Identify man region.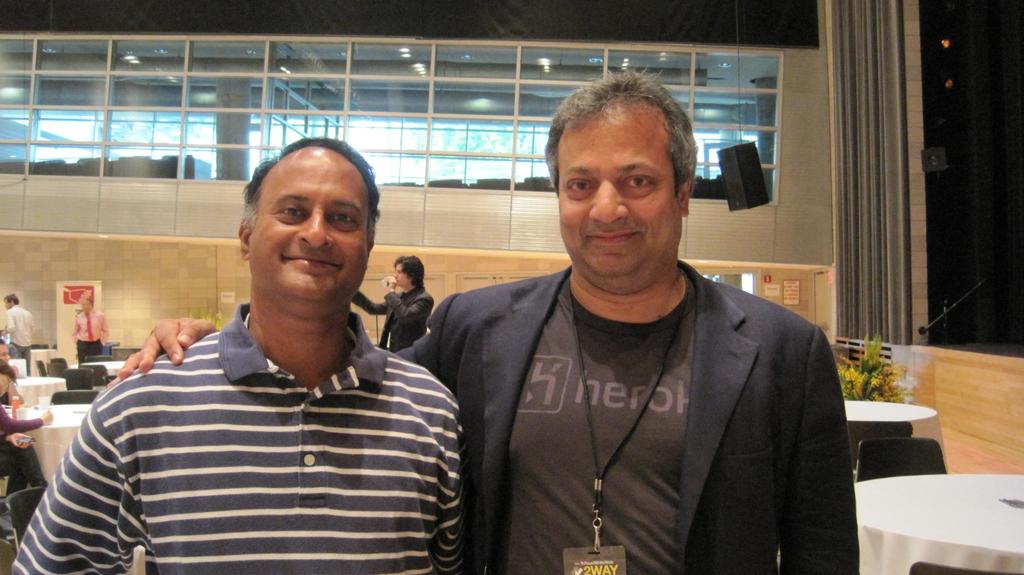
Region: rect(115, 59, 851, 574).
